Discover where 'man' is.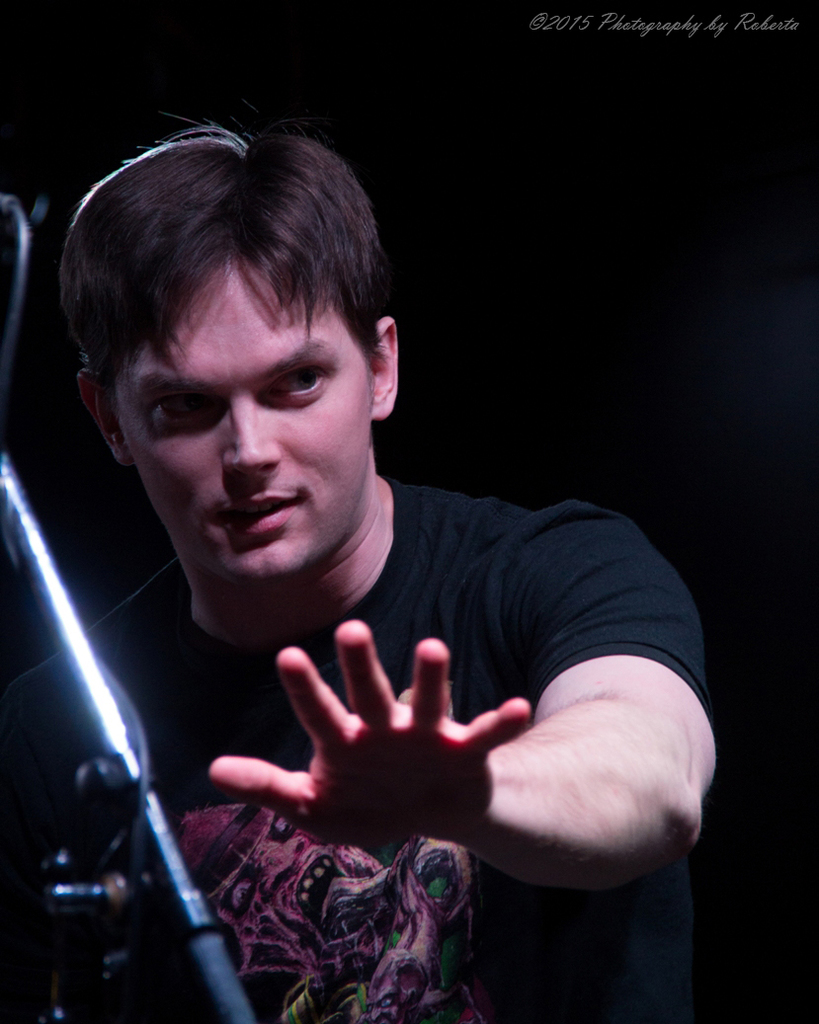
Discovered at Rect(0, 123, 723, 1023).
